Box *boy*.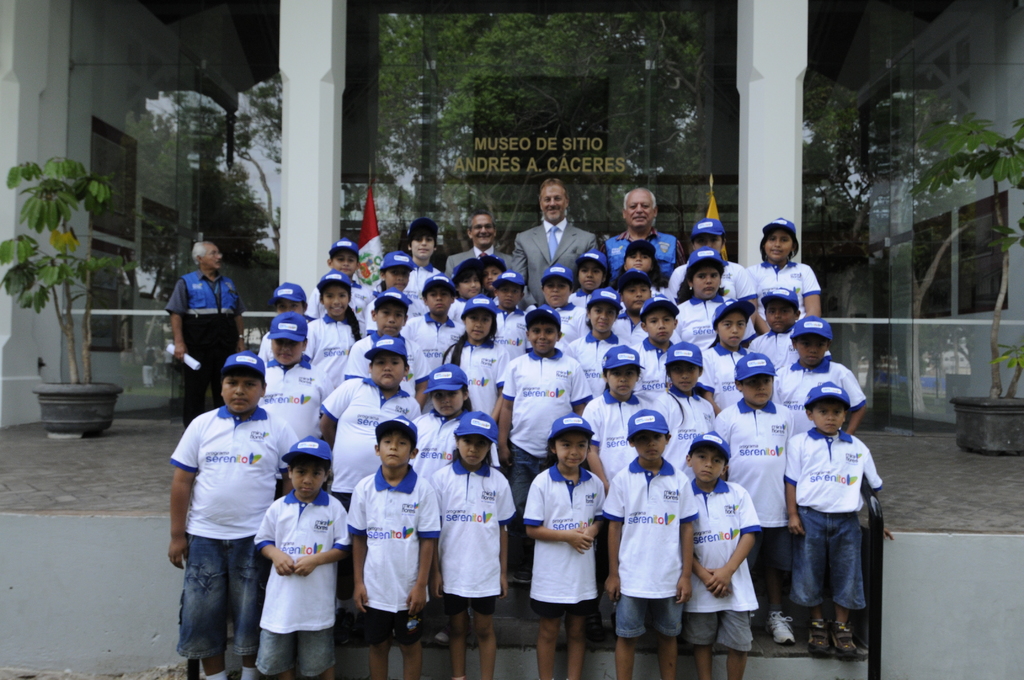
481,253,509,311.
